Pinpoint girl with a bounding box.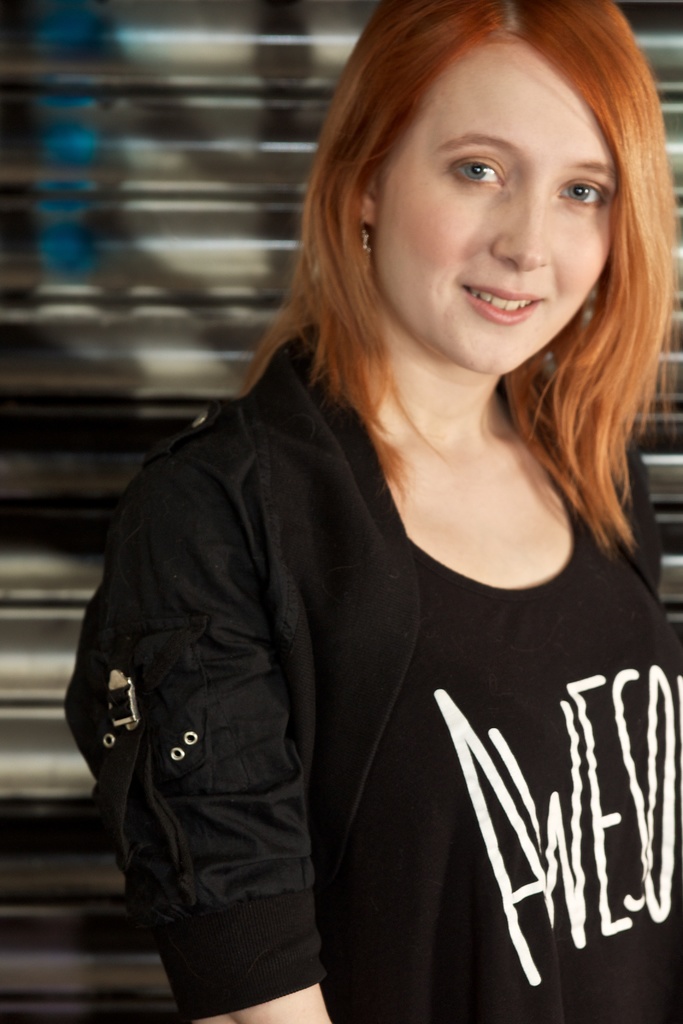
x1=63 y1=0 x2=682 y2=1021.
